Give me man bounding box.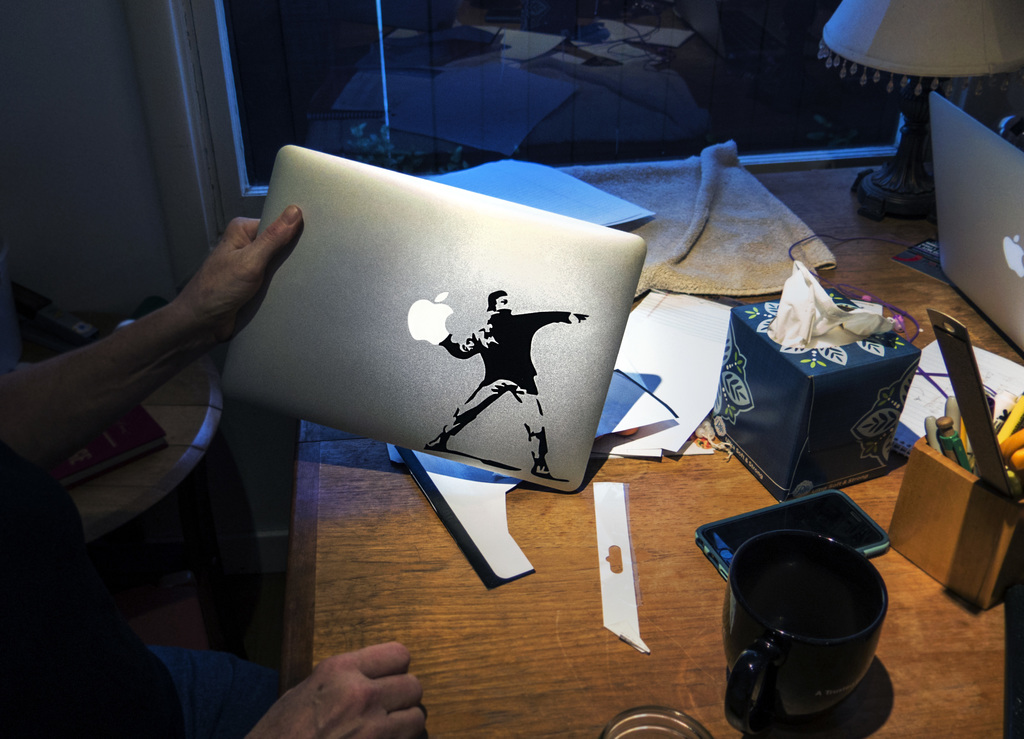
box=[0, 215, 426, 738].
